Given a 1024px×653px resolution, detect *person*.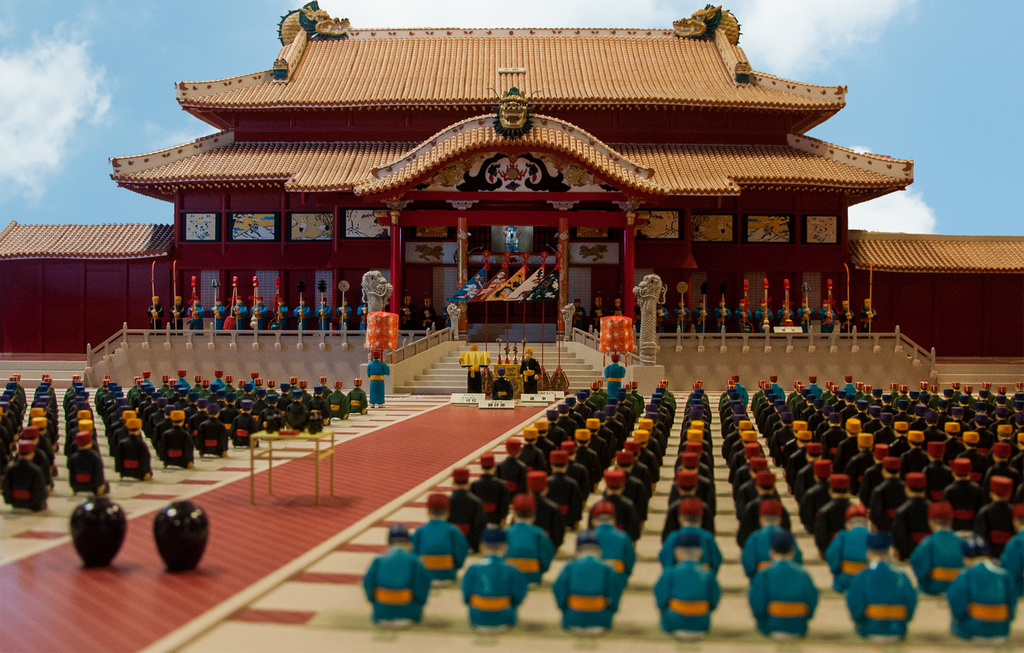
[249,289,268,329].
